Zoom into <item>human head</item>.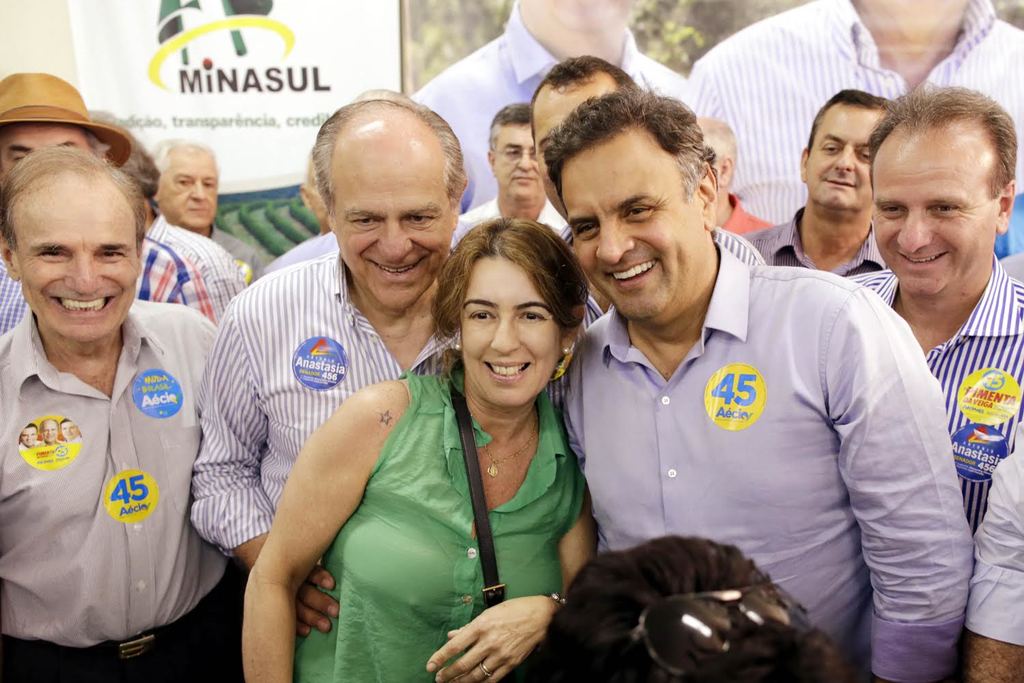
Zoom target: select_region(873, 80, 1008, 292).
